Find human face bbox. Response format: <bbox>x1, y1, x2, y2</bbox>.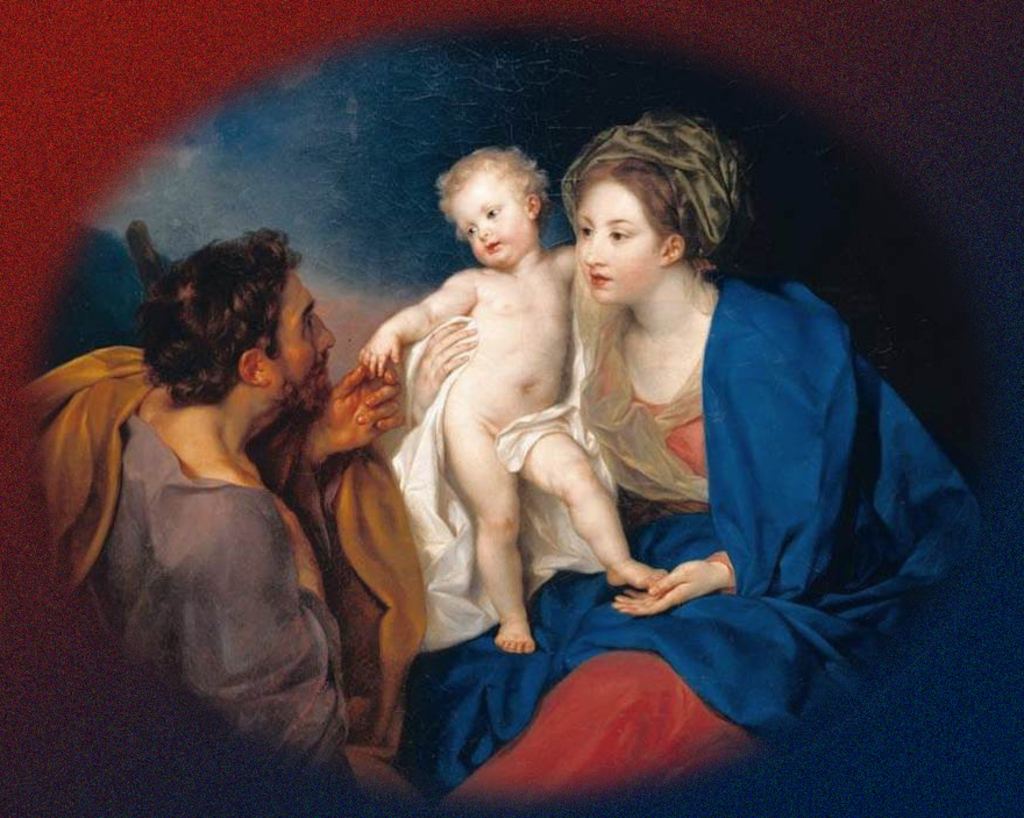
<bbox>262, 264, 337, 418</bbox>.
